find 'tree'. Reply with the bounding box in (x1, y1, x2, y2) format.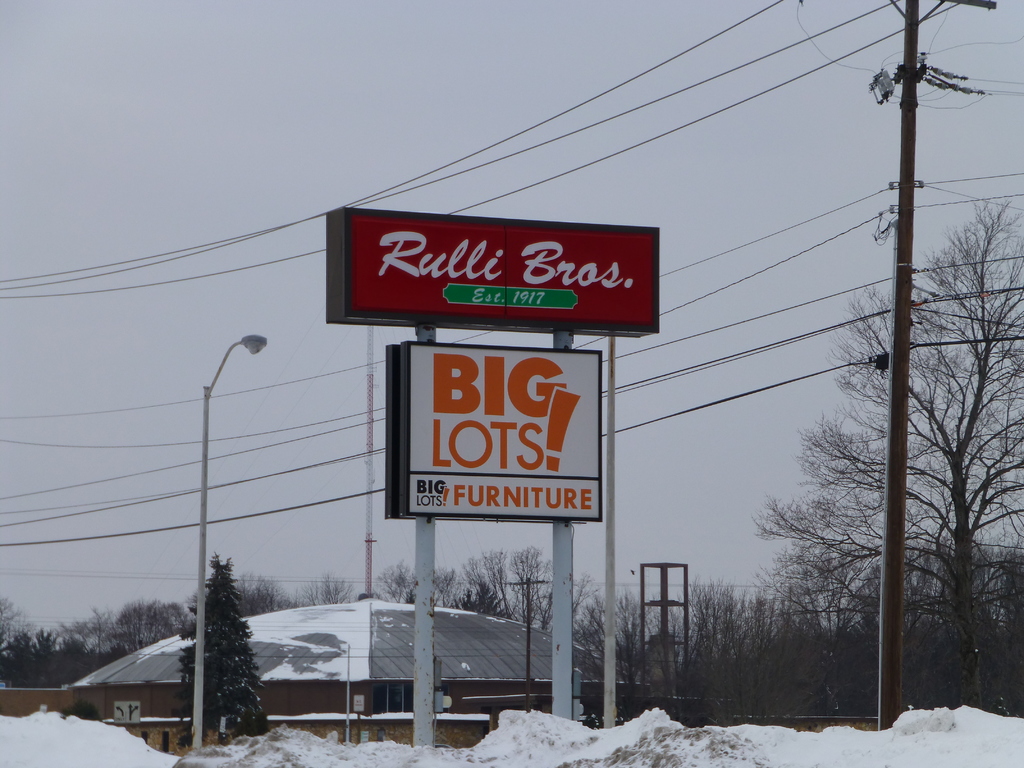
(265, 572, 351, 611).
